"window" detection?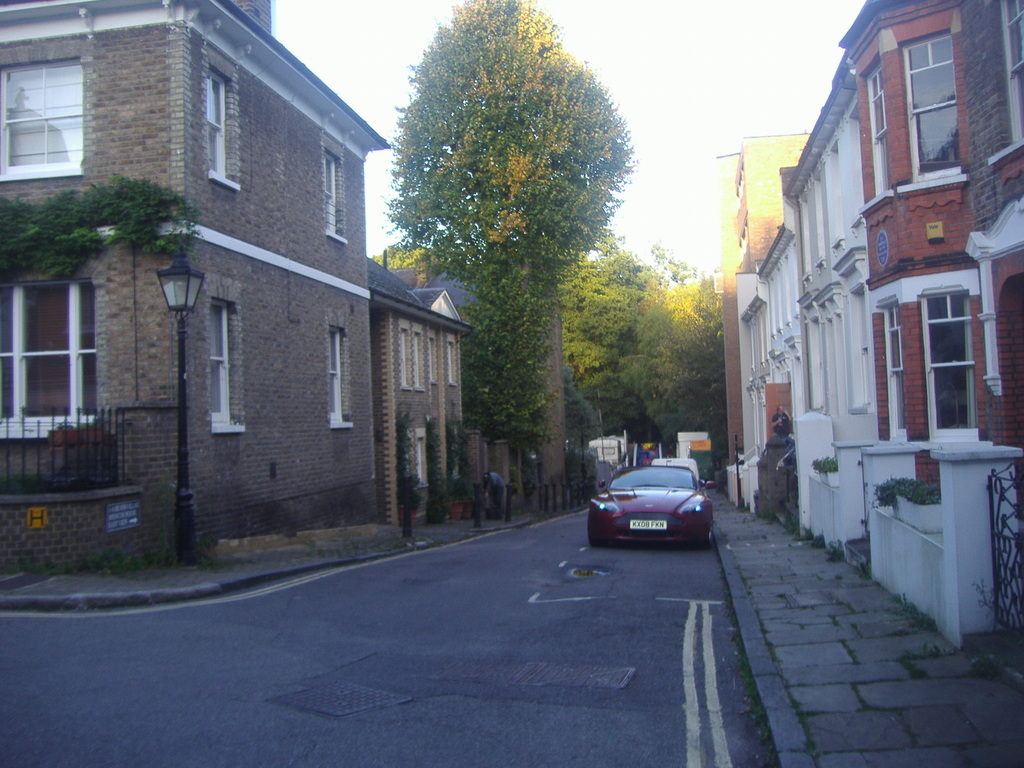
l=326, t=335, r=351, b=424
